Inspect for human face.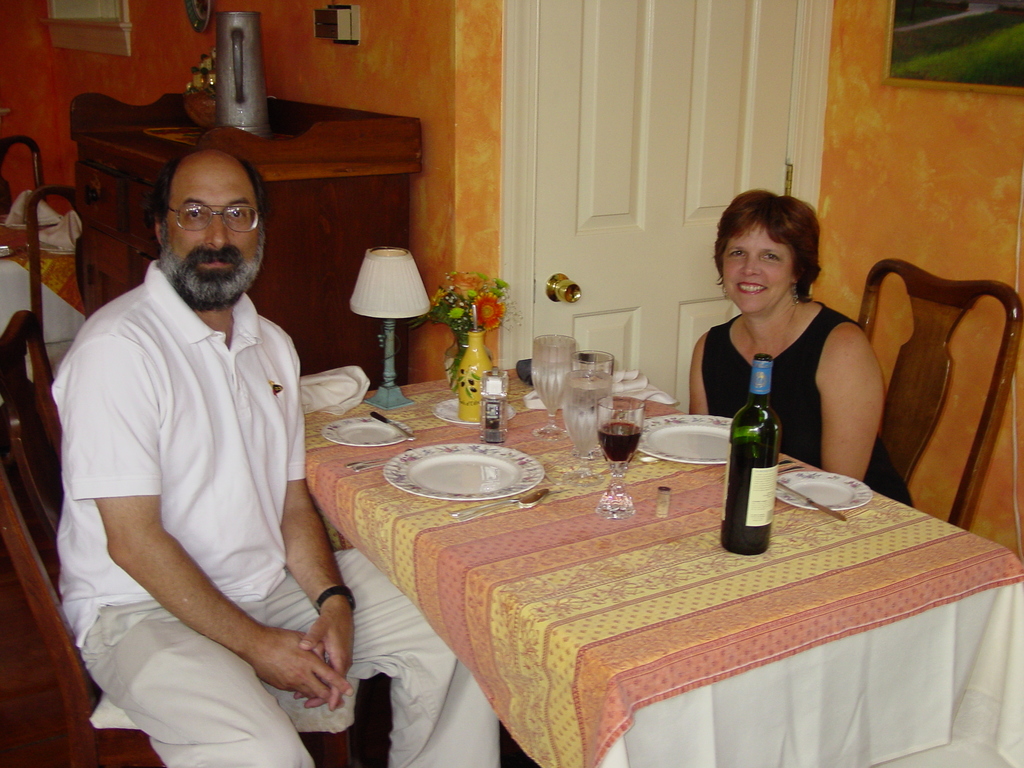
Inspection: bbox(721, 224, 792, 312).
